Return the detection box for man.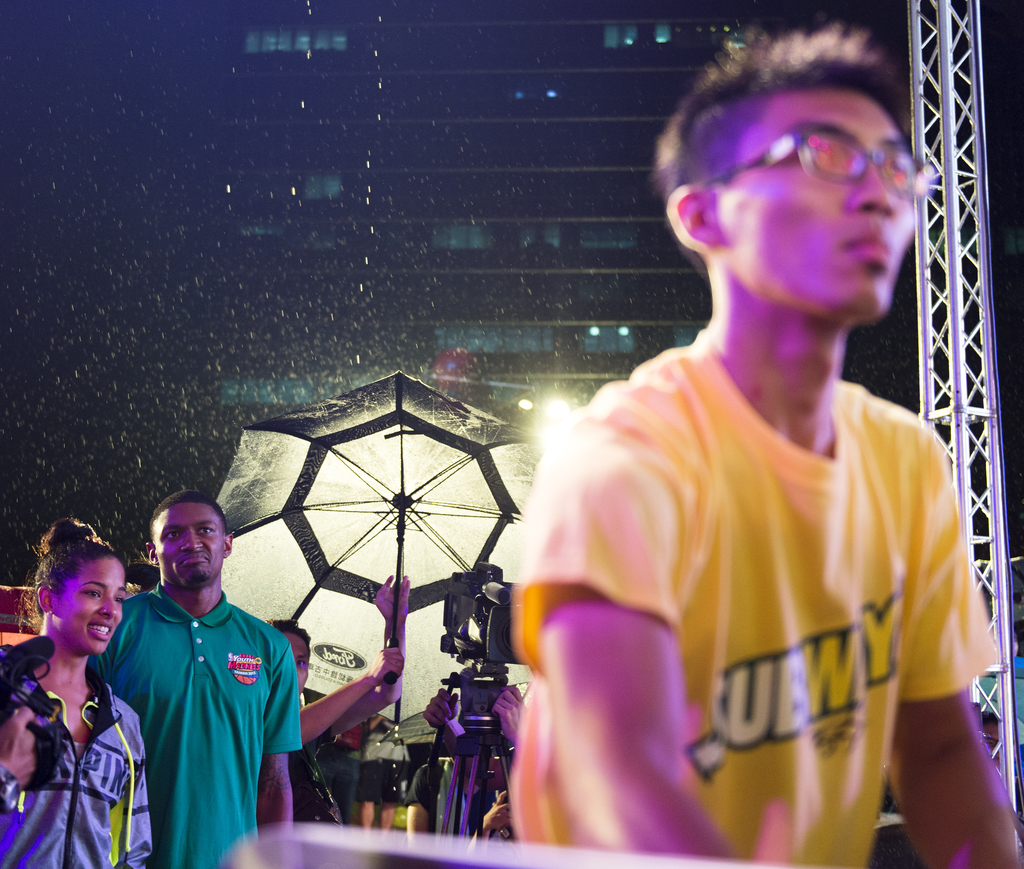
box=[259, 567, 409, 830].
